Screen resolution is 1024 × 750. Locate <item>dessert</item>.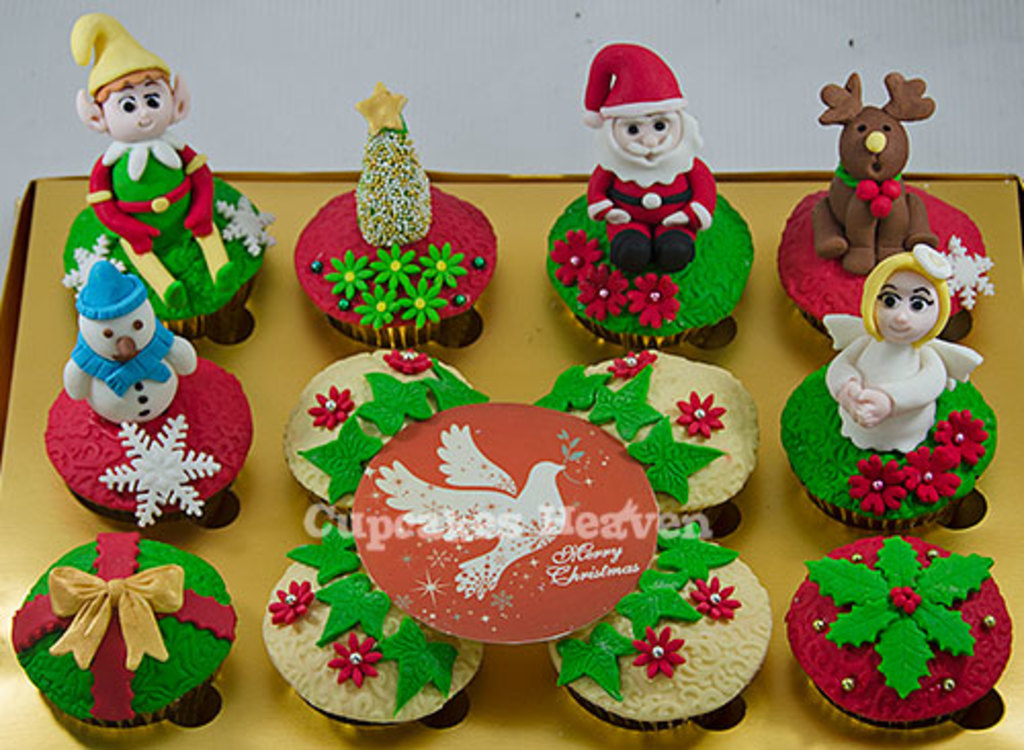
<bbox>250, 545, 481, 744</bbox>.
